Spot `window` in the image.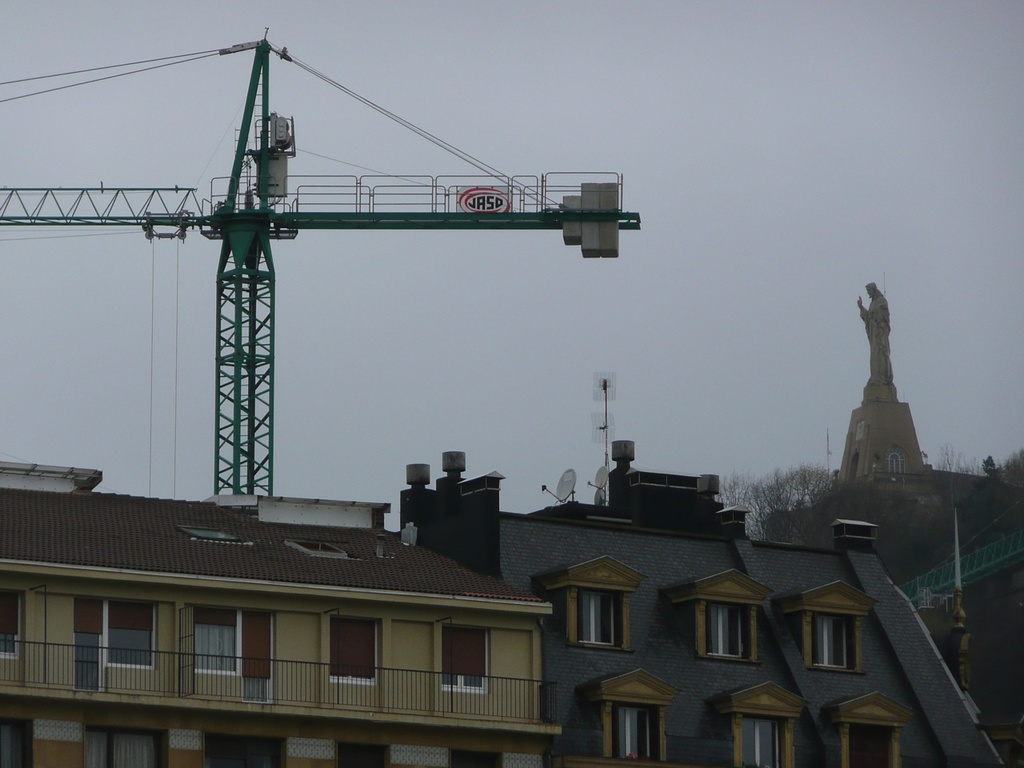
`window` found at locate(532, 556, 650, 654).
